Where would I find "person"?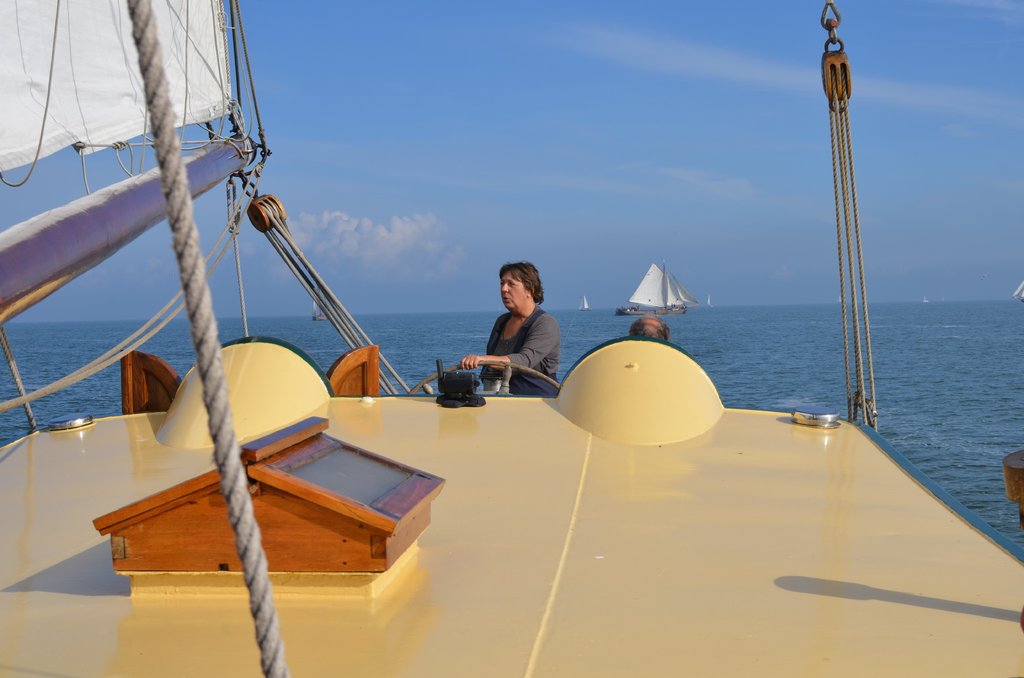
At {"left": 626, "top": 319, "right": 669, "bottom": 350}.
